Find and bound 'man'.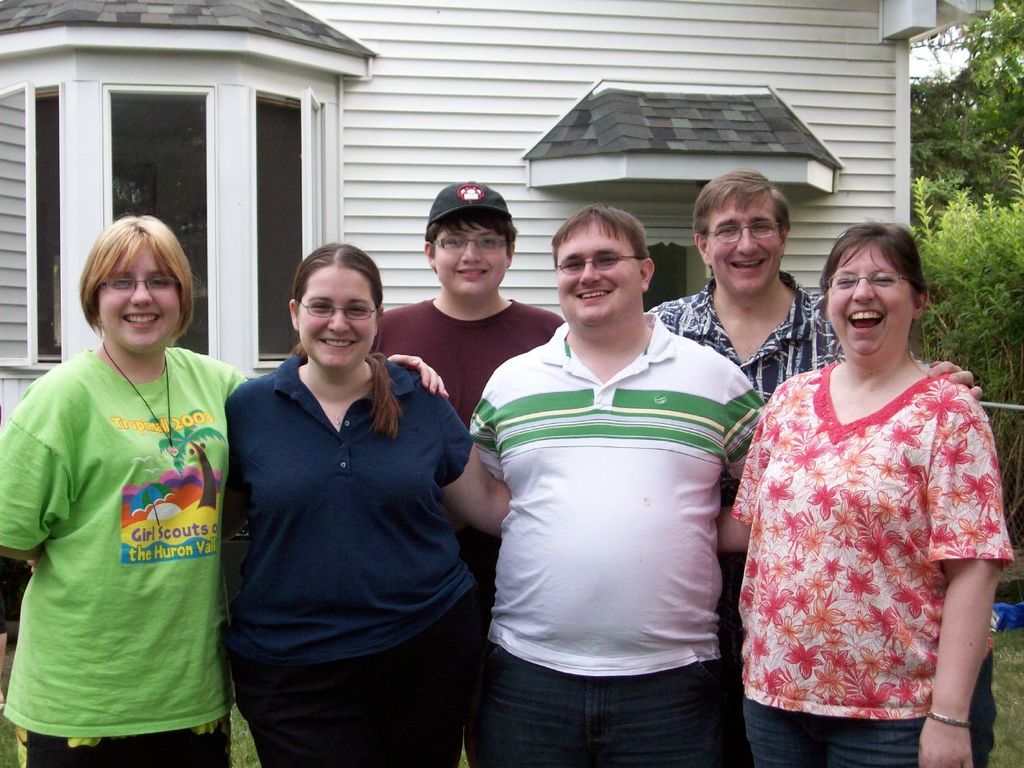
Bound: [640, 162, 842, 766].
